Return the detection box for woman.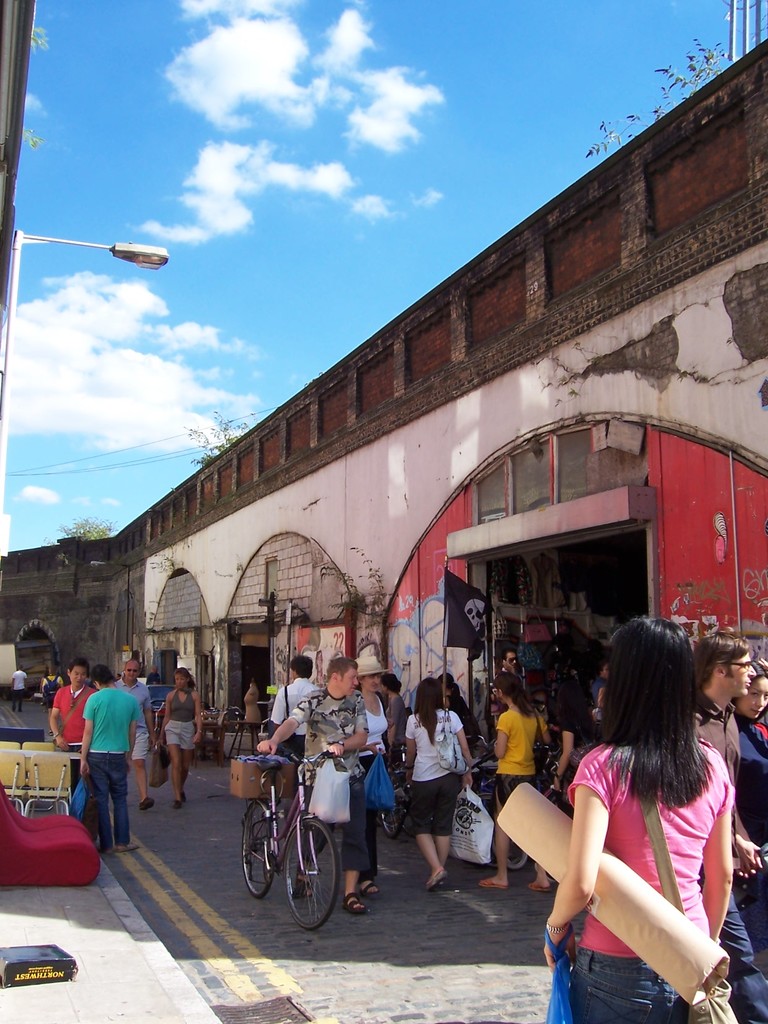
x1=158 y1=666 x2=200 y2=810.
